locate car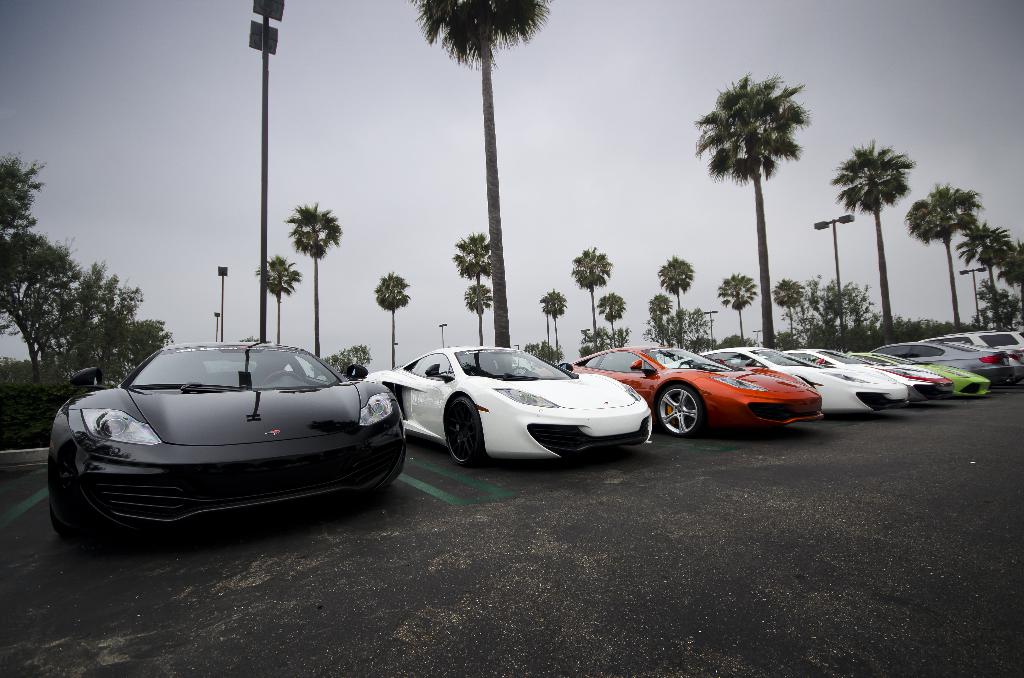
<box>566,346,833,434</box>
